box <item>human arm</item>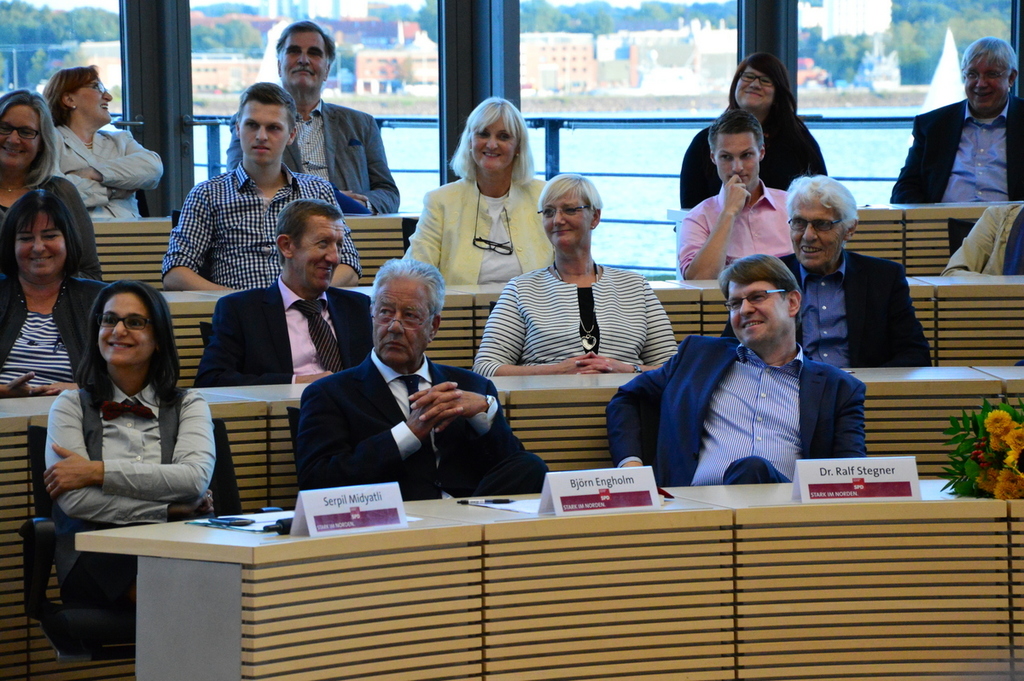
151:174:237:302
